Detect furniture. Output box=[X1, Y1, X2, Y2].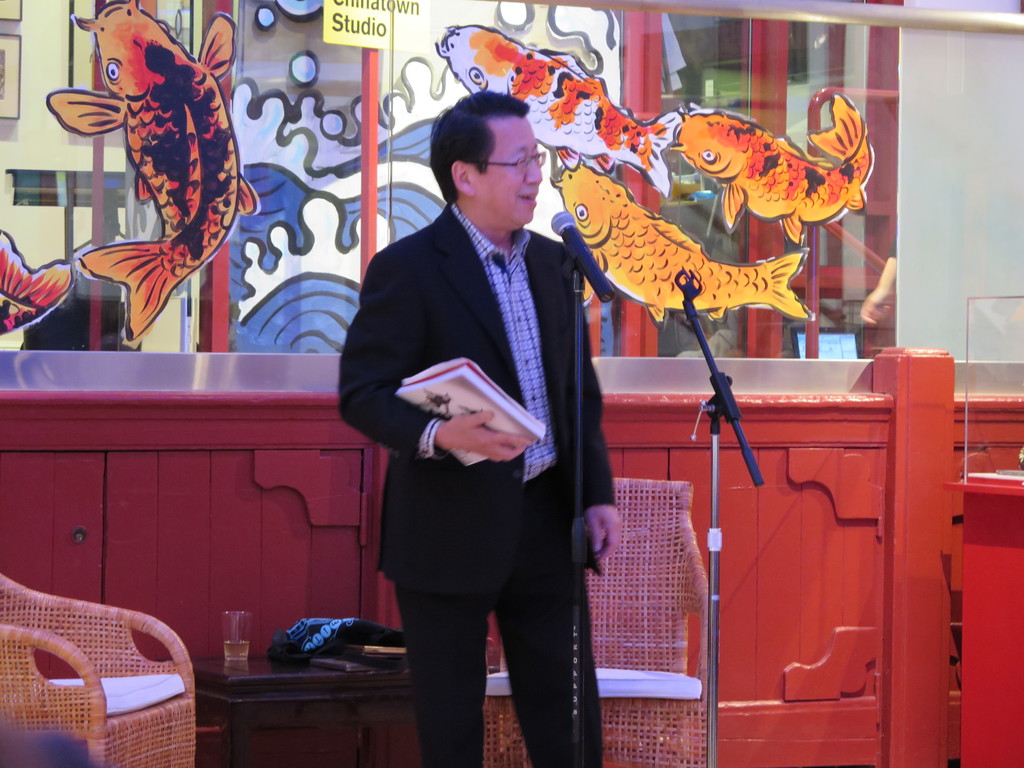
box=[158, 651, 424, 767].
